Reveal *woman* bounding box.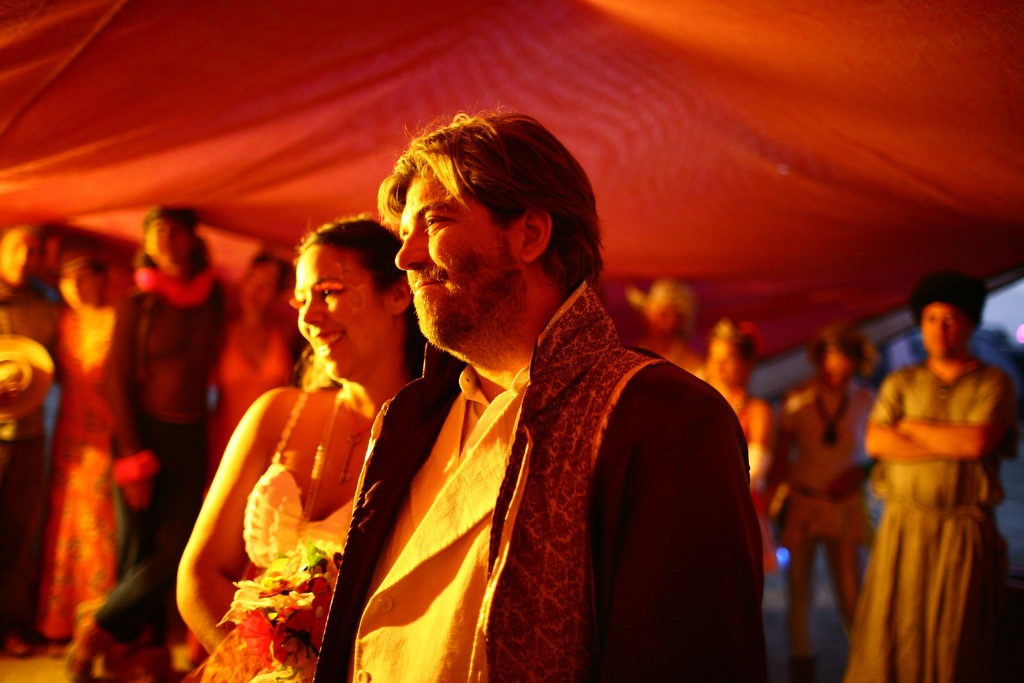
Revealed: 175:213:429:682.
